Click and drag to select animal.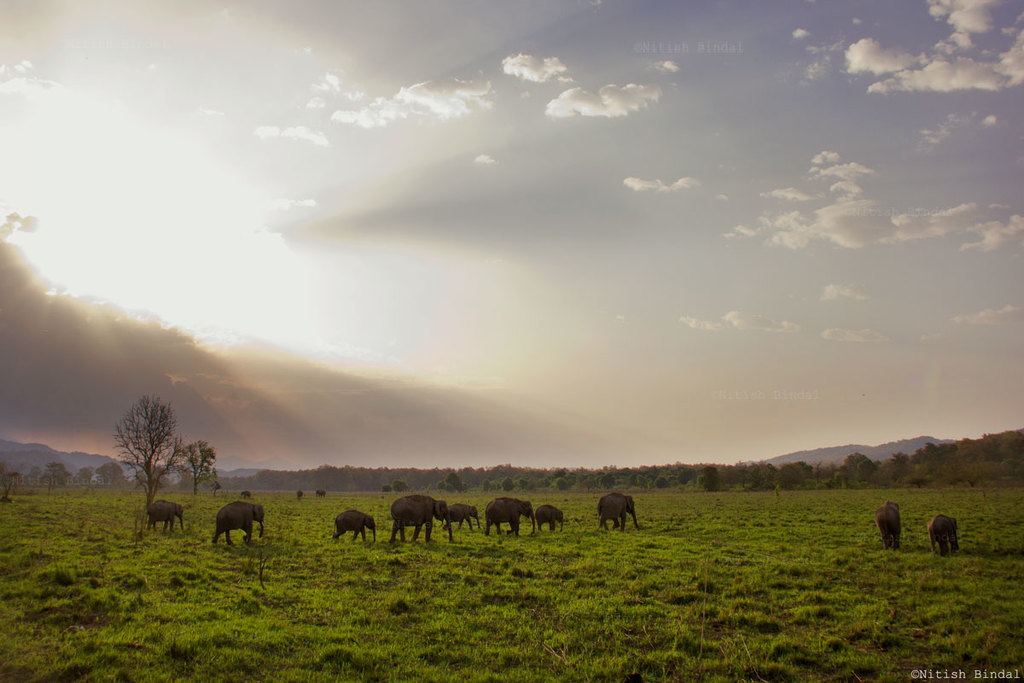
Selection: rect(439, 501, 482, 532).
